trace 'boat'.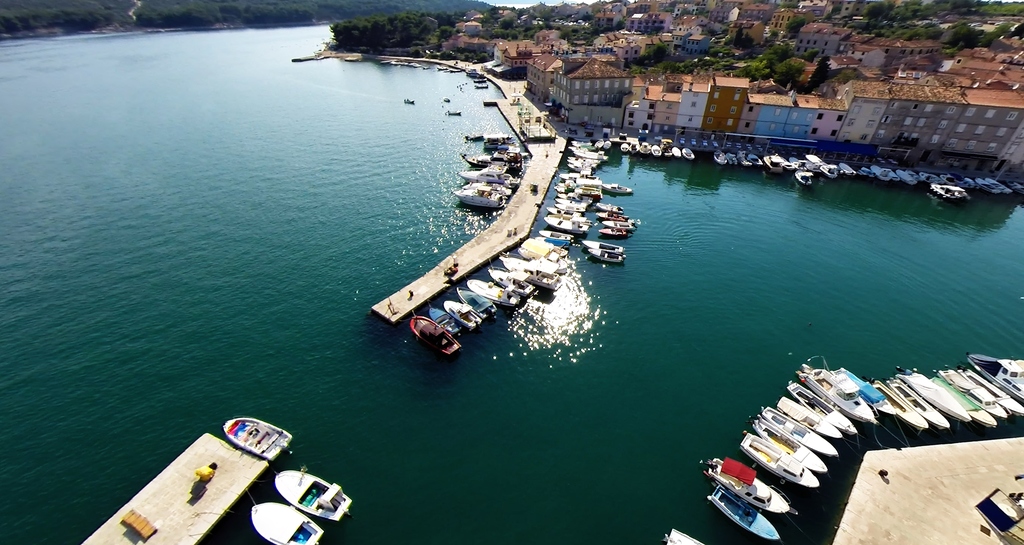
Traced to (990, 182, 1009, 190).
